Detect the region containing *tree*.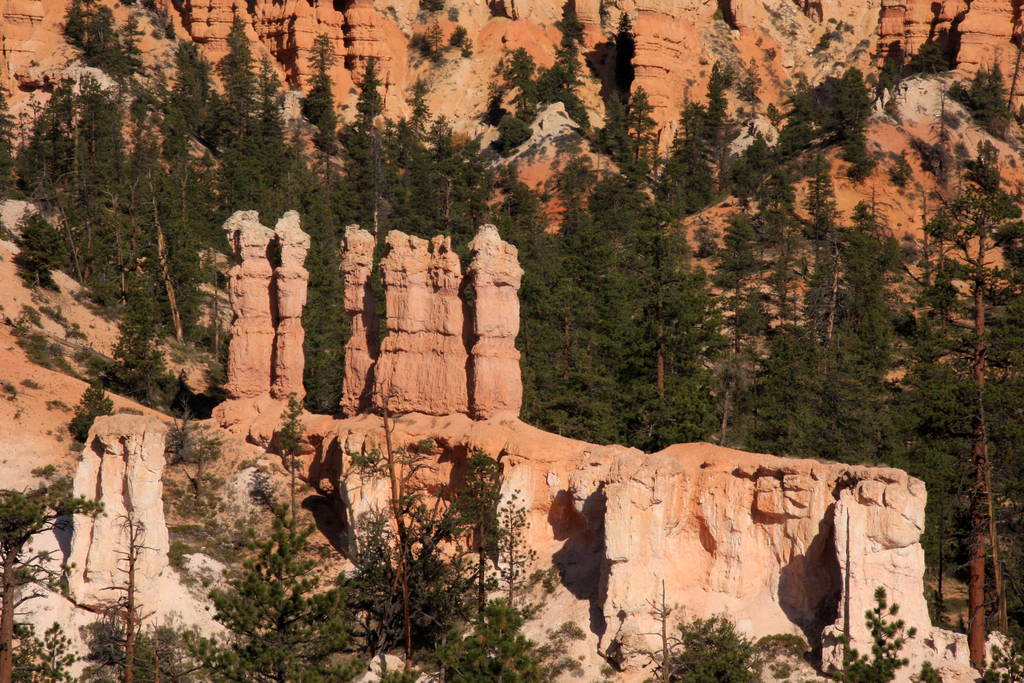
[x1=27, y1=627, x2=84, y2=682].
